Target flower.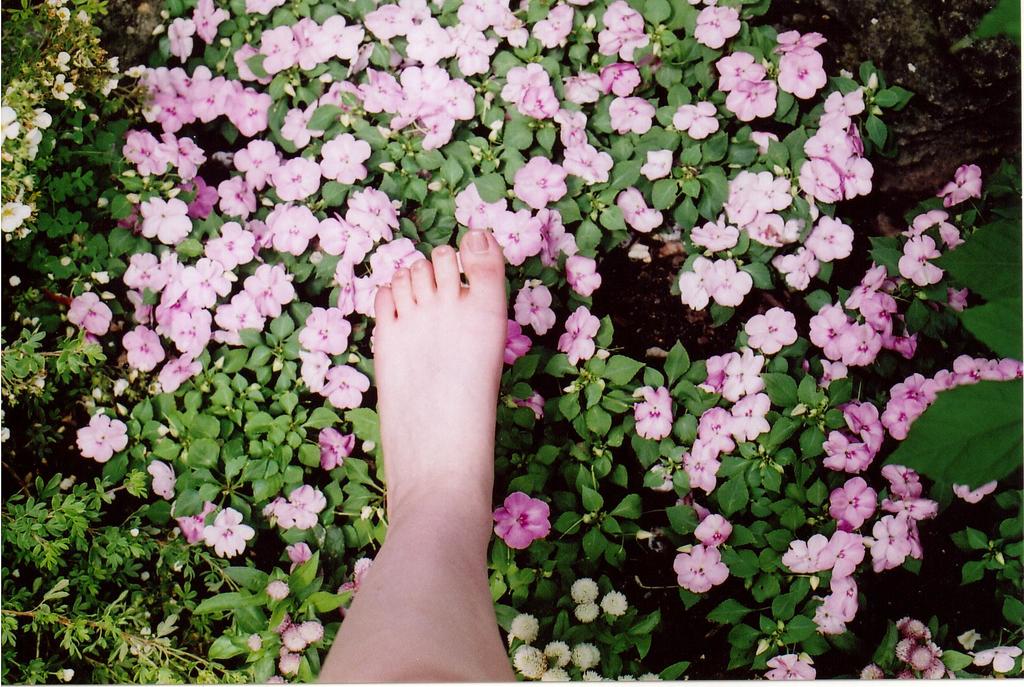
Target region: (x1=595, y1=60, x2=640, y2=95).
